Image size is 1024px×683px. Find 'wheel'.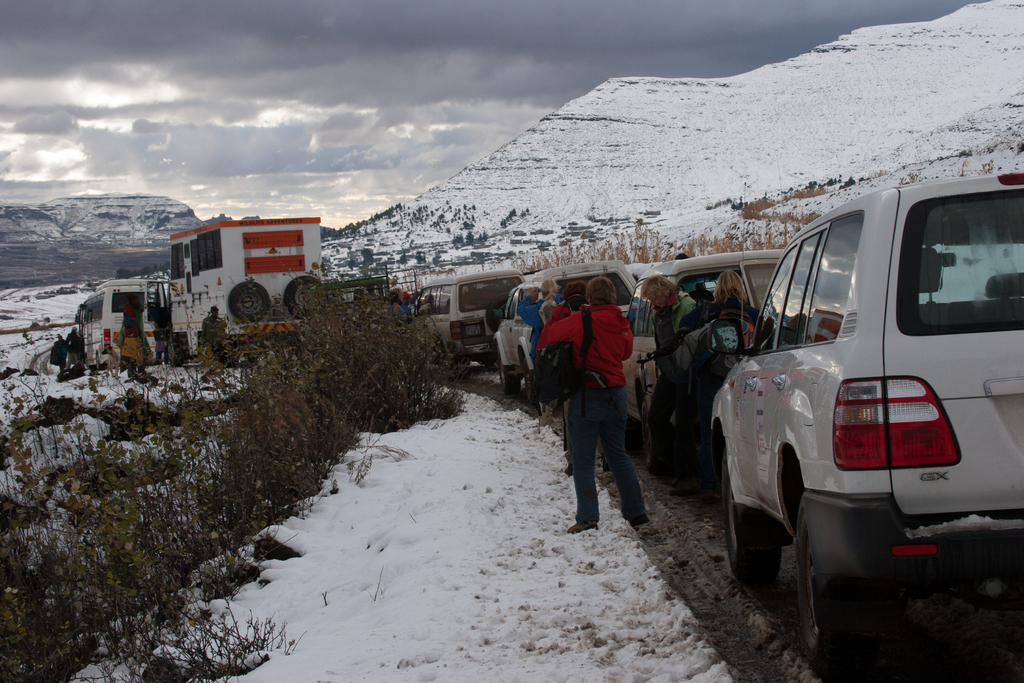
x1=168 y1=332 x2=189 y2=365.
